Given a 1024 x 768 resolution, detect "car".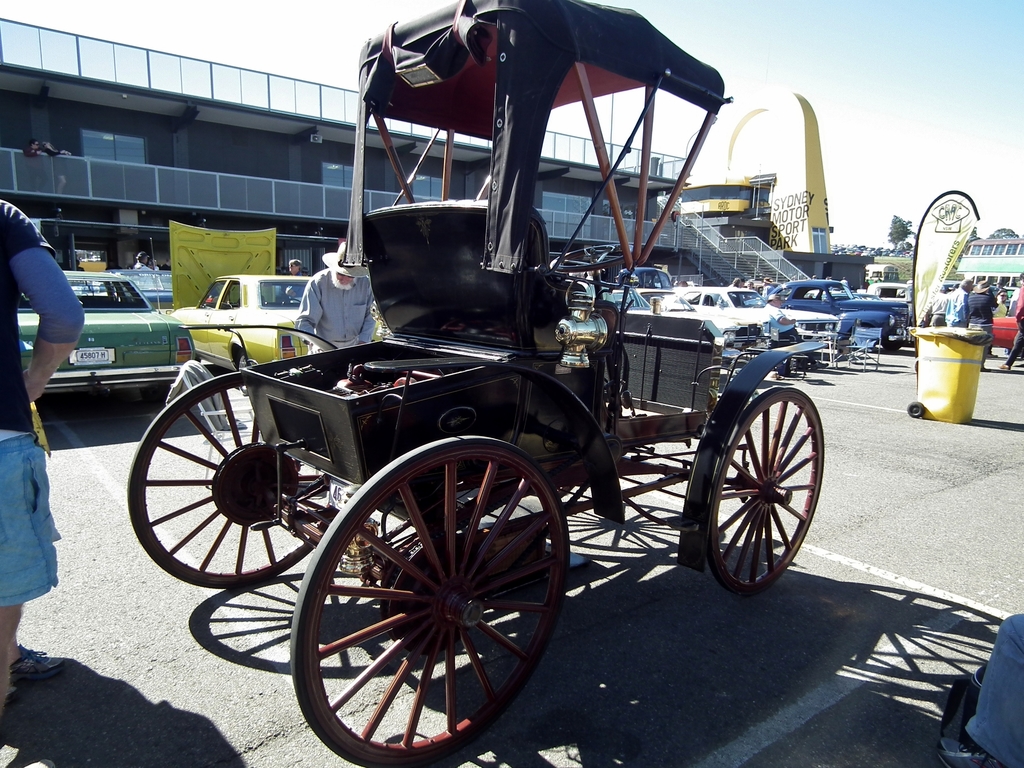
{"x1": 759, "y1": 277, "x2": 920, "y2": 348}.
